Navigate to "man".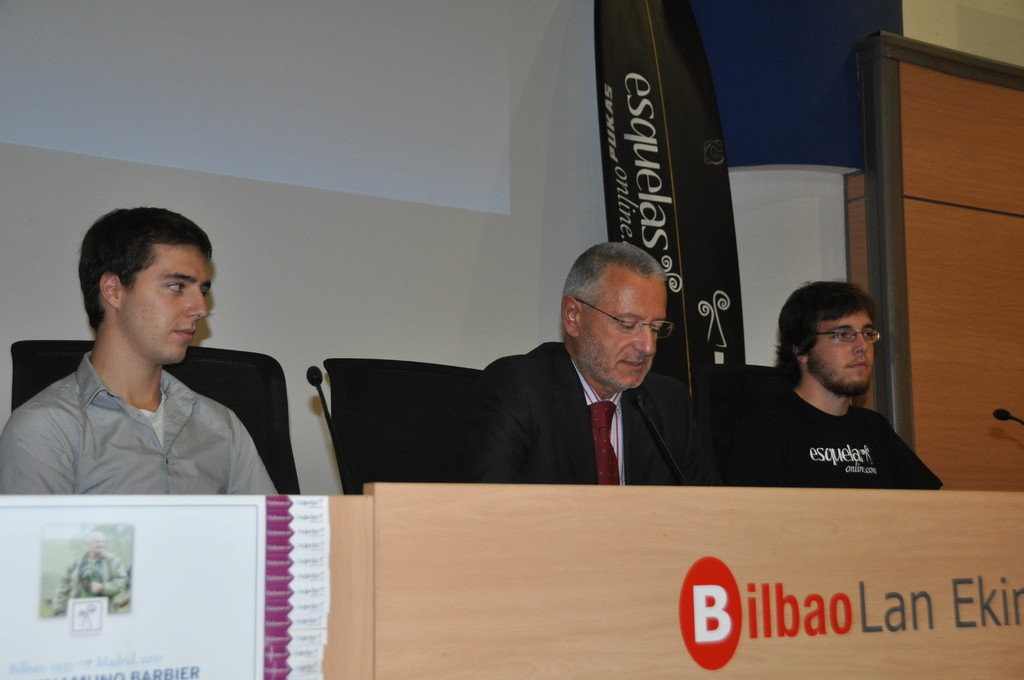
Navigation target: 5, 220, 301, 526.
